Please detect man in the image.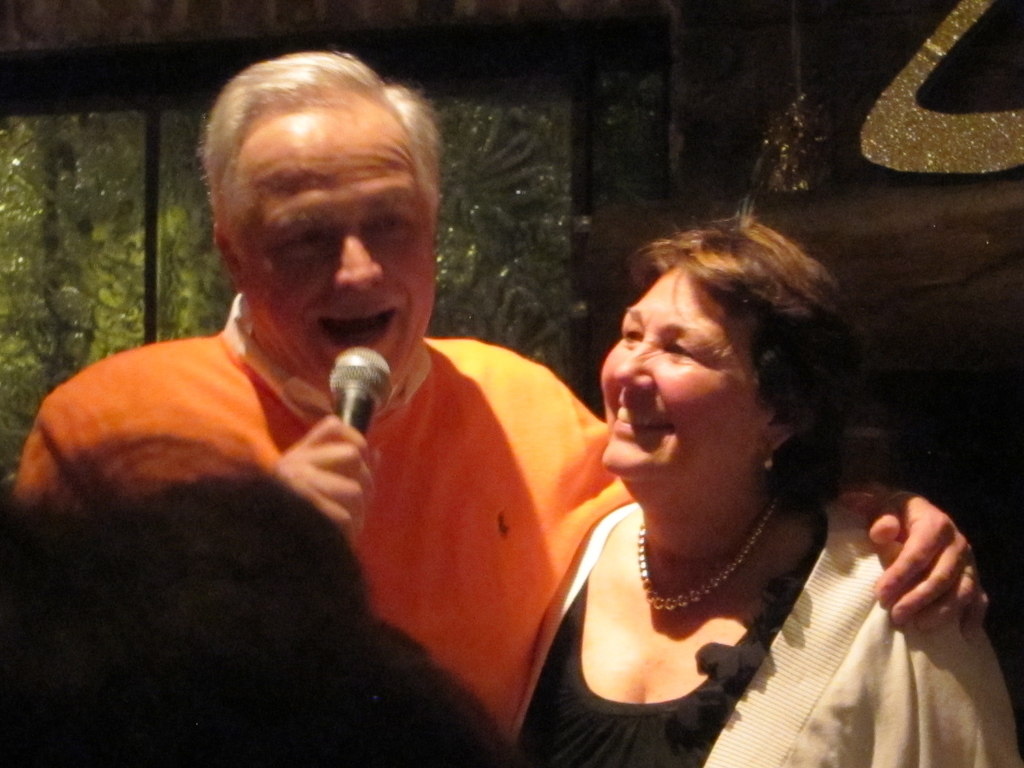
left=12, top=48, right=988, bottom=740.
